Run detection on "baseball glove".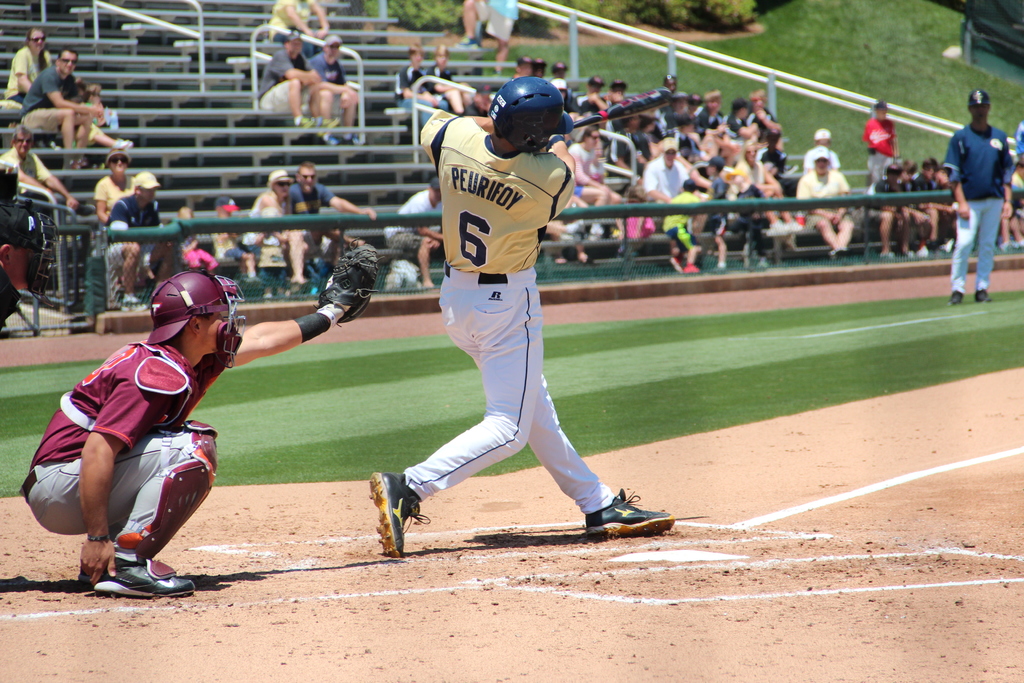
Result: {"left": 316, "top": 242, "right": 383, "bottom": 330}.
